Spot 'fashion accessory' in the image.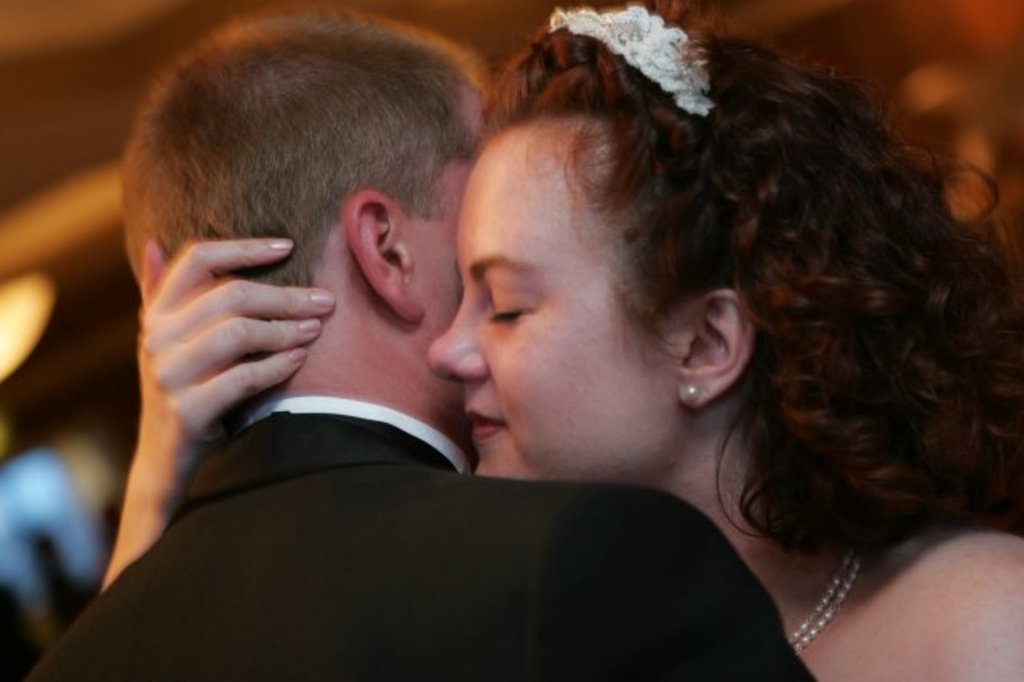
'fashion accessory' found at 782,546,858,655.
